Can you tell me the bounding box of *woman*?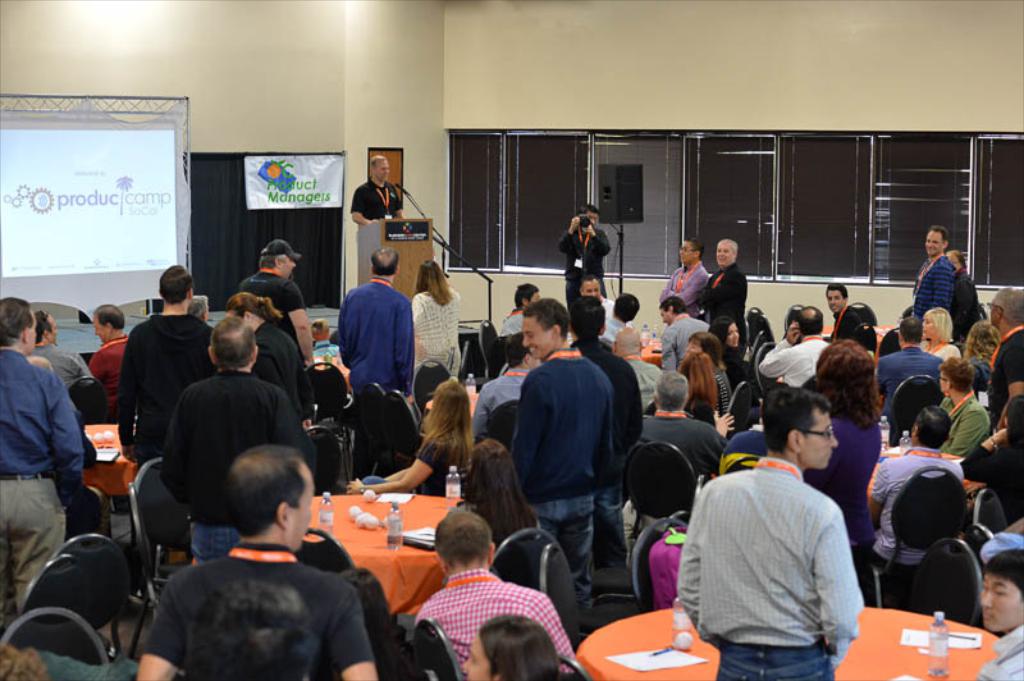
342, 378, 471, 495.
